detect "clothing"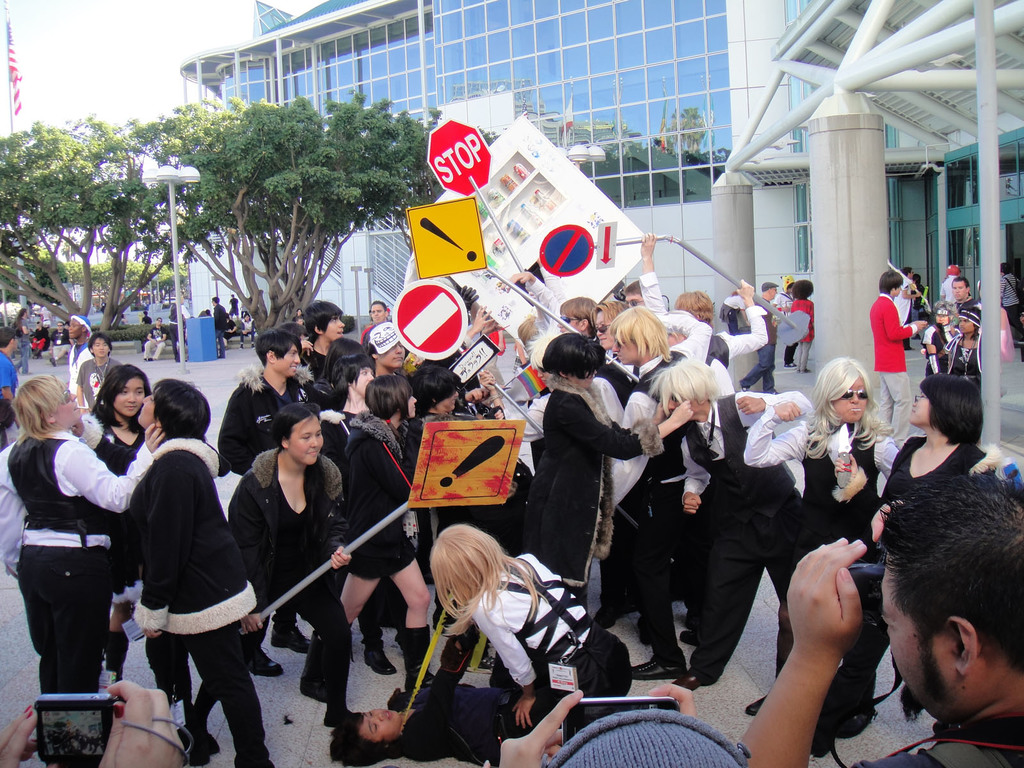
74, 358, 124, 409
